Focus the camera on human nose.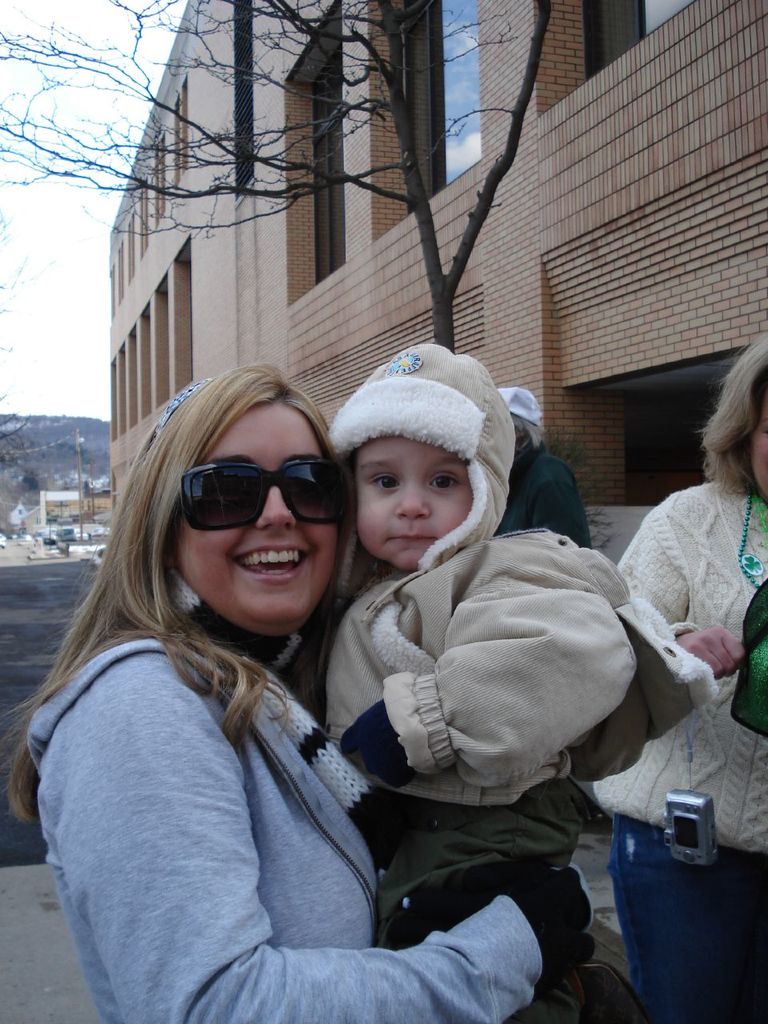
Focus region: 388,480,429,521.
